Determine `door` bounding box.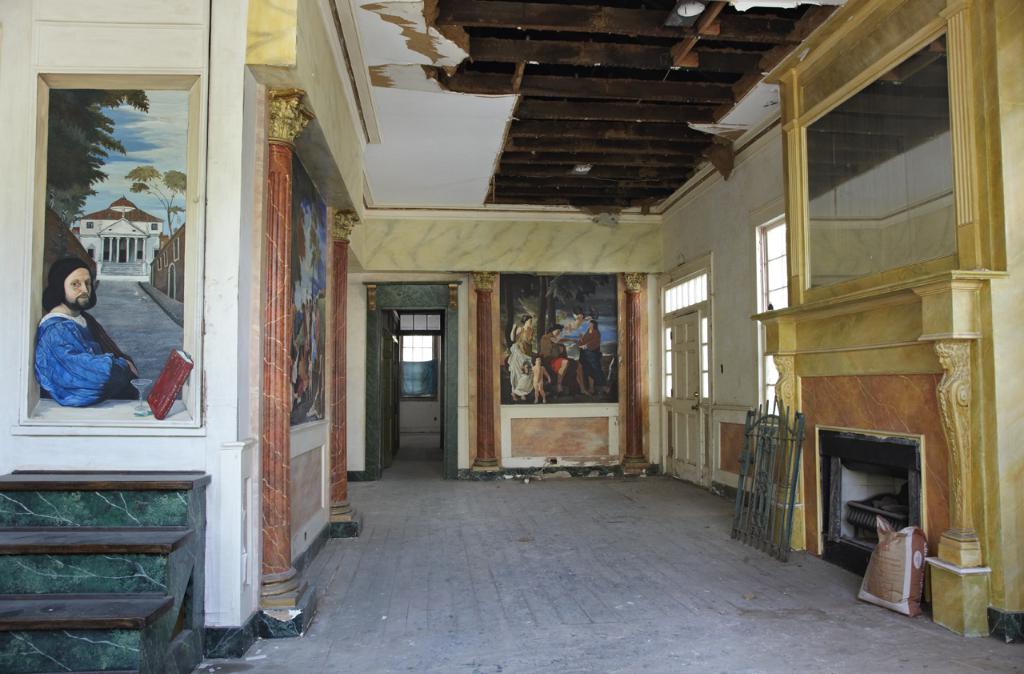
Determined: select_region(671, 322, 698, 486).
